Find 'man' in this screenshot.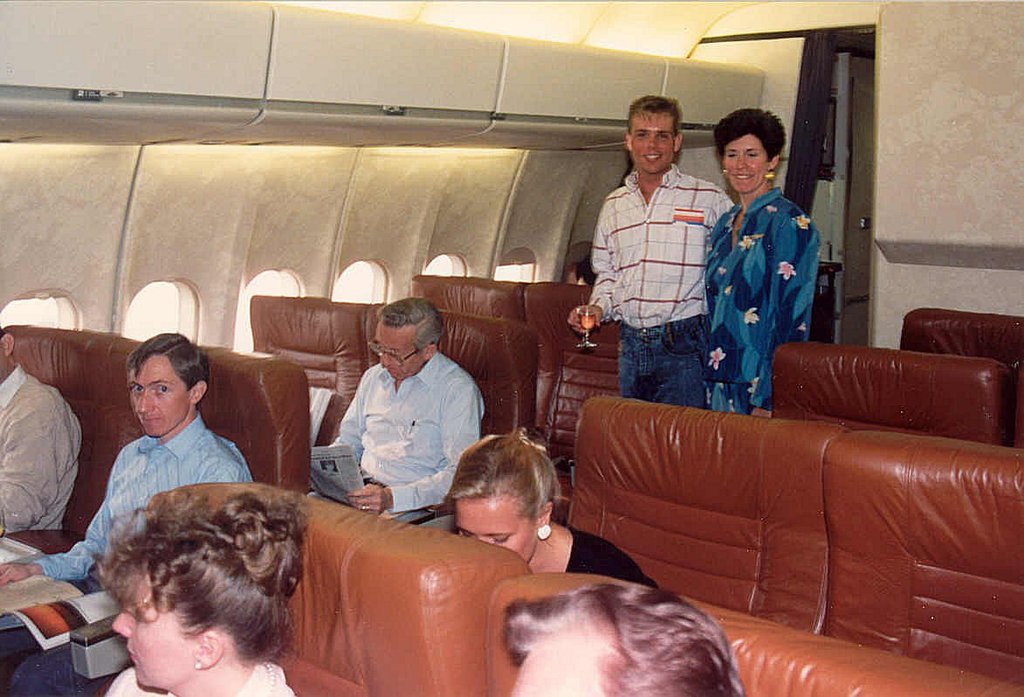
The bounding box for 'man' is 556 85 745 411.
